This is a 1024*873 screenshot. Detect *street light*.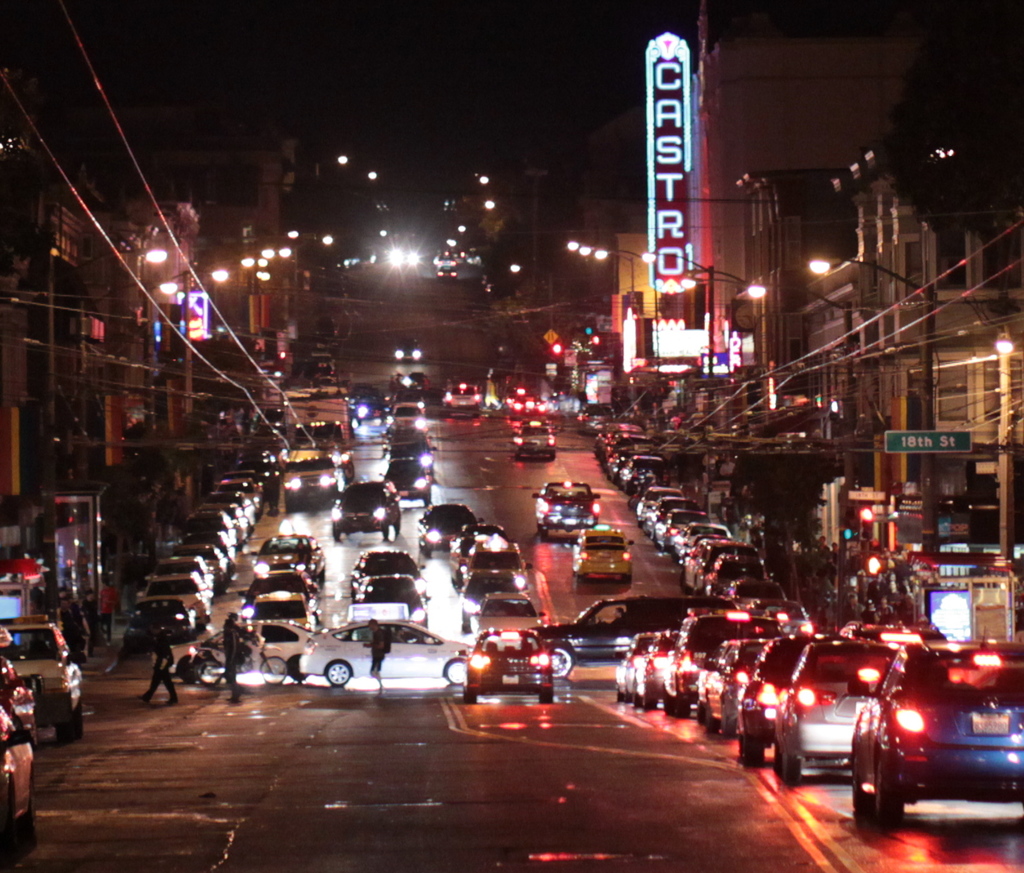
pyautogui.locateOnScreen(71, 275, 170, 478).
